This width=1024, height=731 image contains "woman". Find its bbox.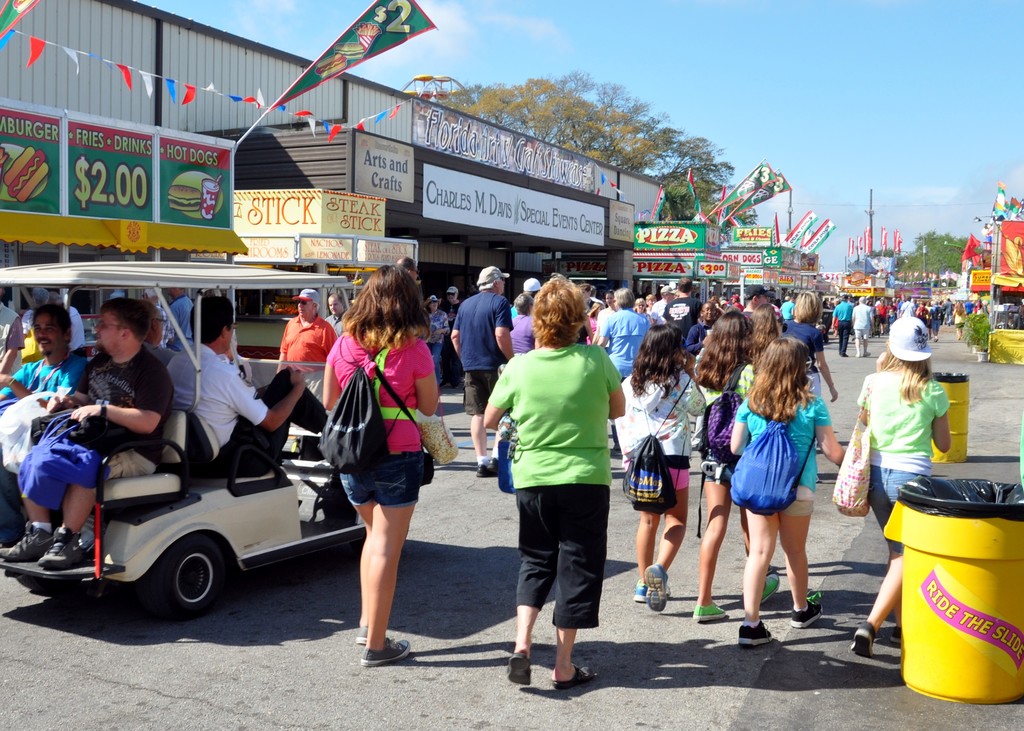
pyautogui.locateOnScreen(479, 273, 630, 695).
